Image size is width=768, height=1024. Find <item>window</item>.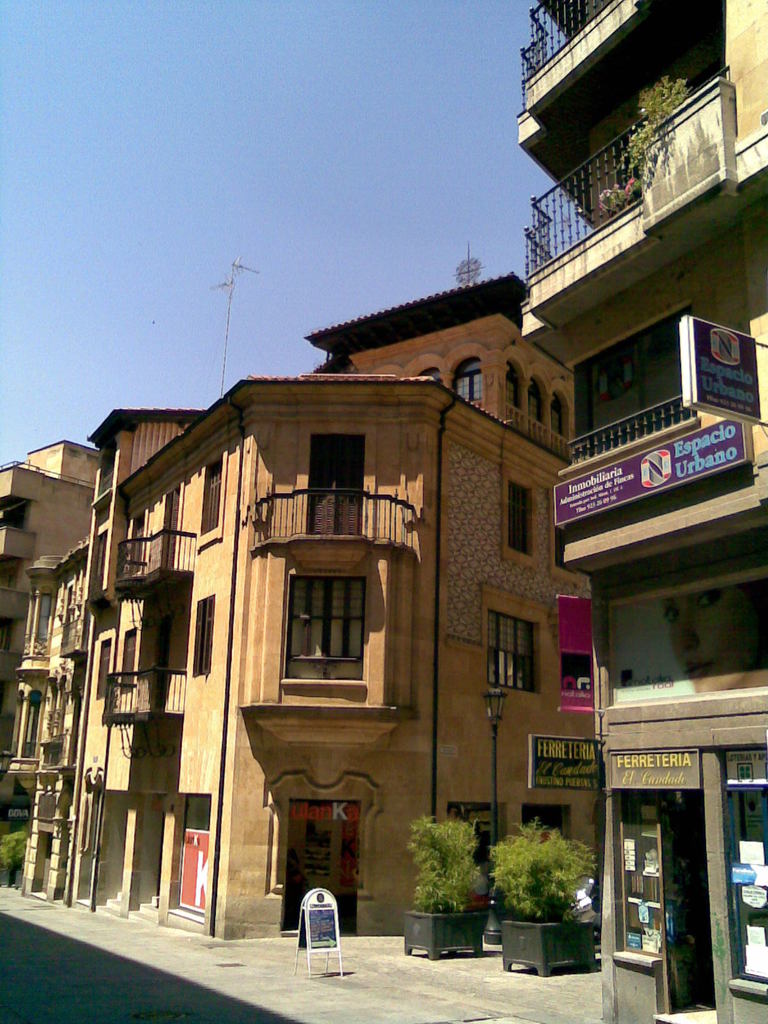
detection(453, 350, 484, 404).
